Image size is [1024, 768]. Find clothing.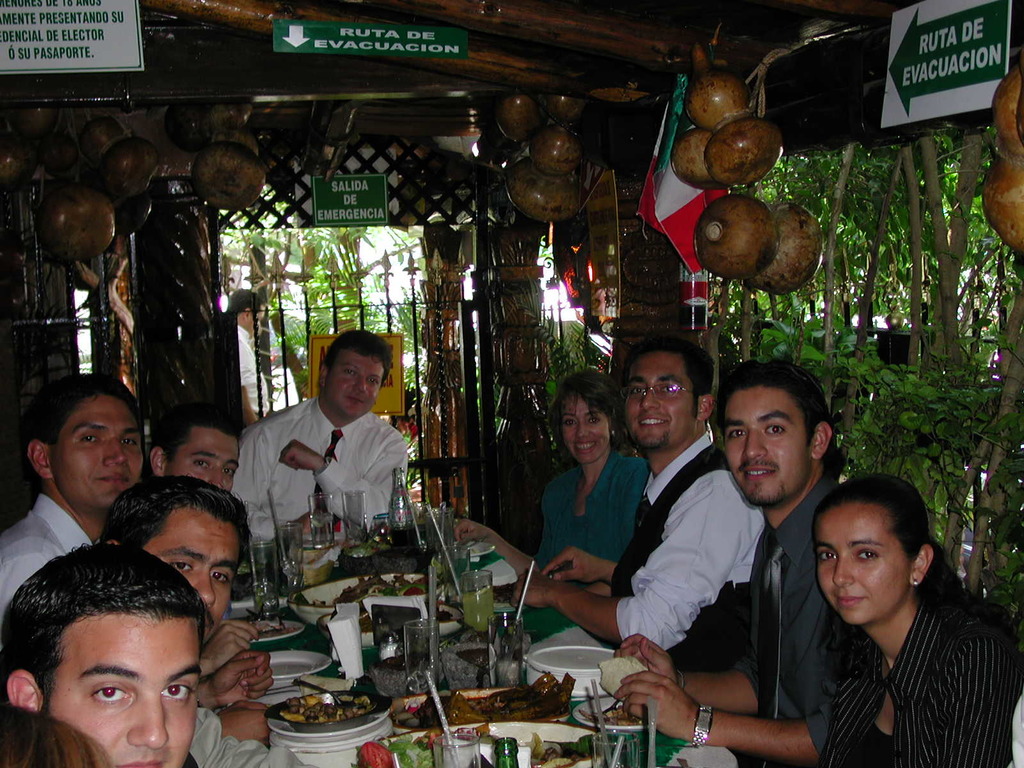
(x1=0, y1=495, x2=91, y2=617).
